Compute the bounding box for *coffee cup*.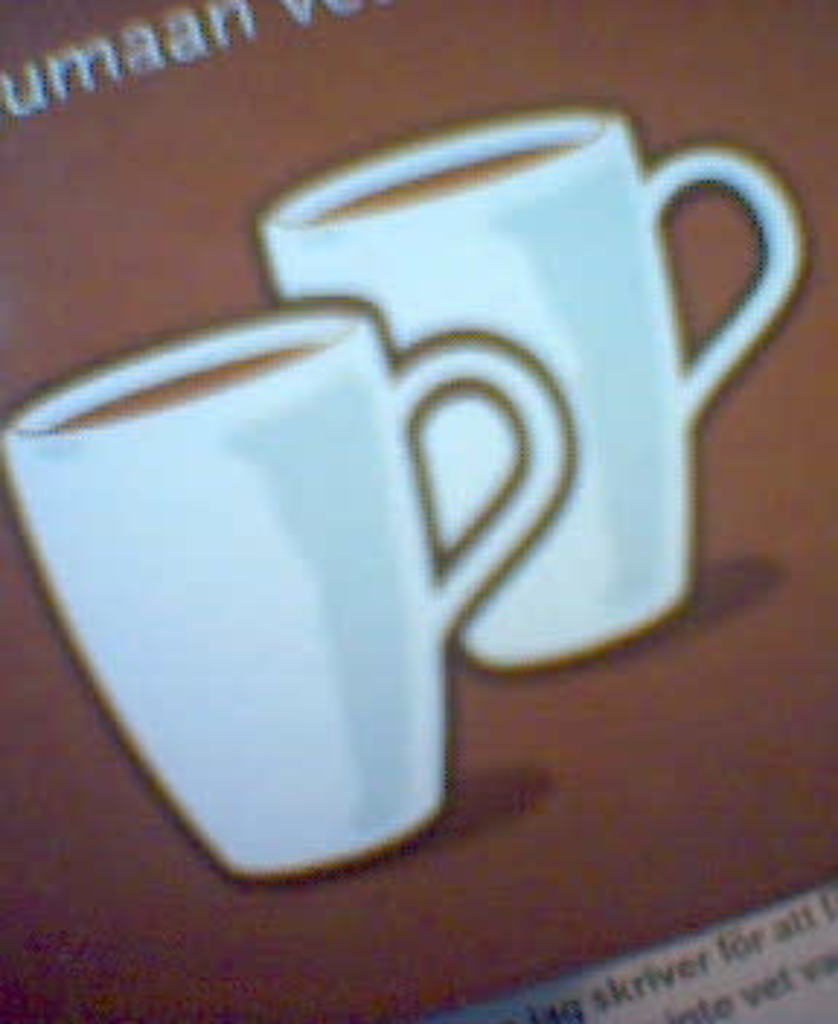
crop(0, 326, 576, 884).
